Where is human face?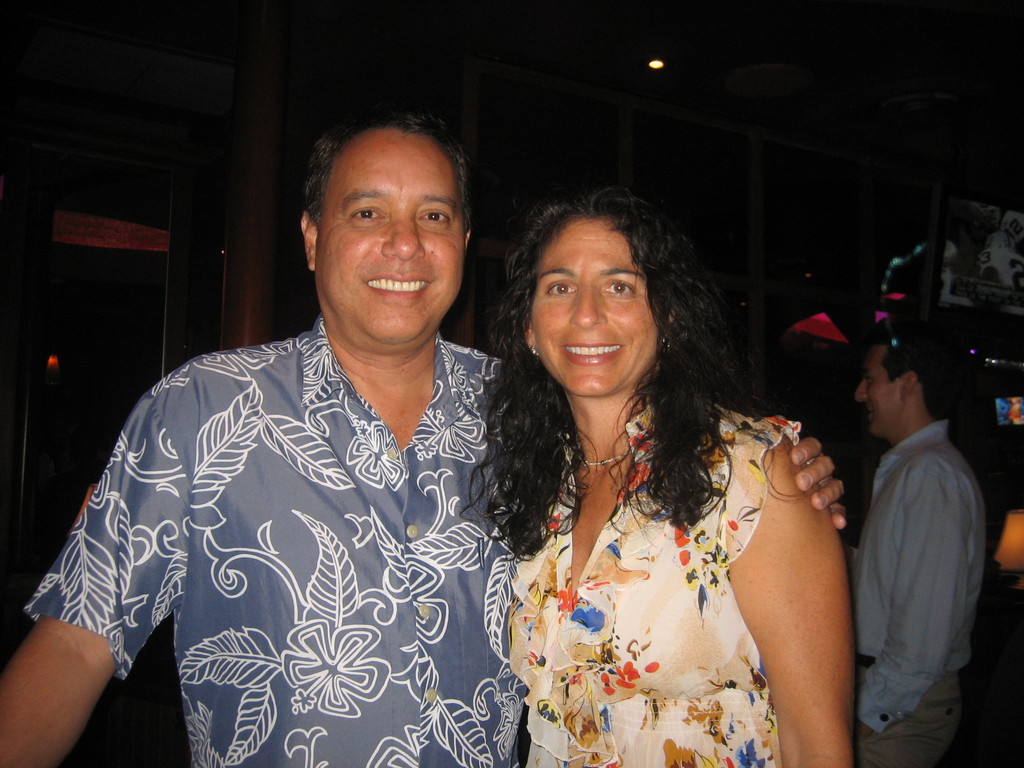
x1=852 y1=342 x2=900 y2=438.
